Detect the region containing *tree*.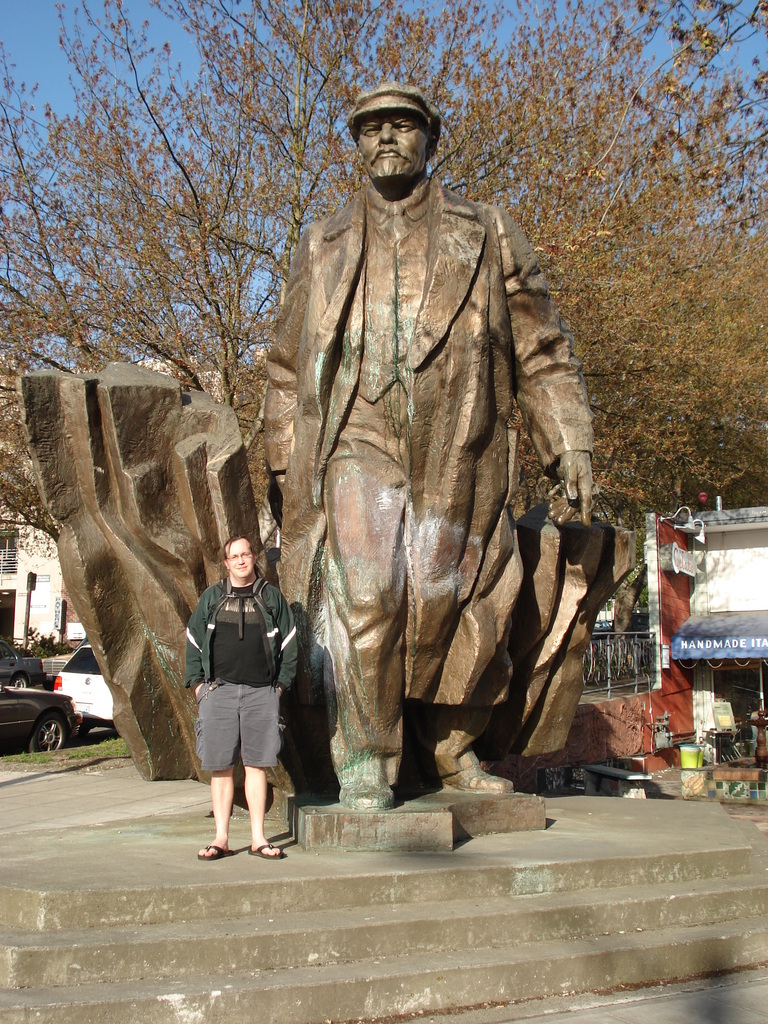
box(0, 0, 767, 517).
